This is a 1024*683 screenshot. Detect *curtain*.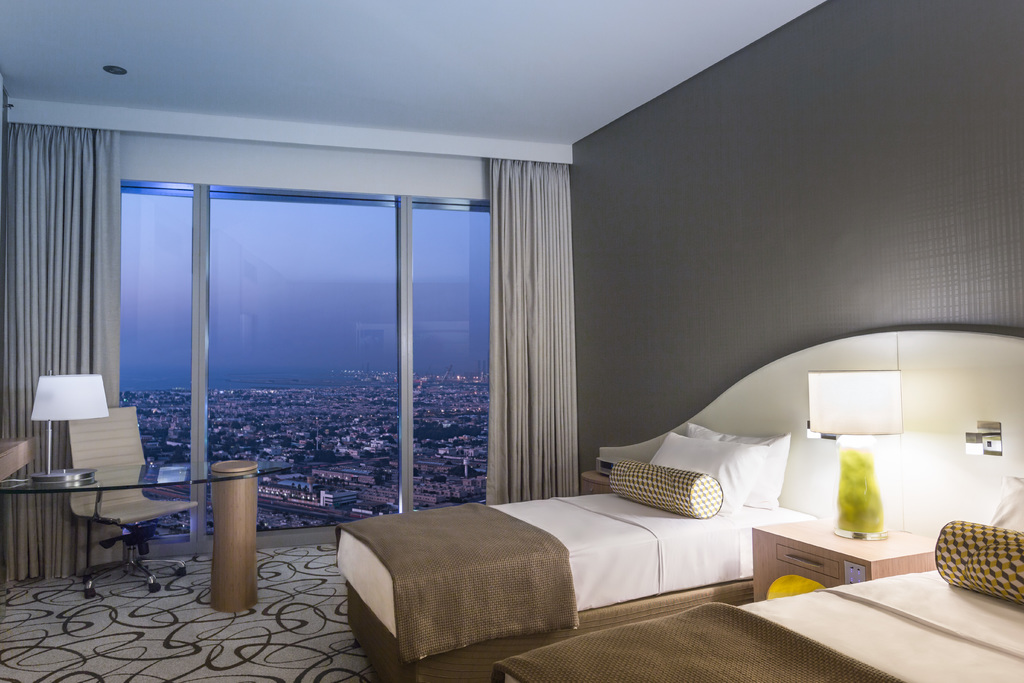
bbox=(479, 167, 586, 554).
